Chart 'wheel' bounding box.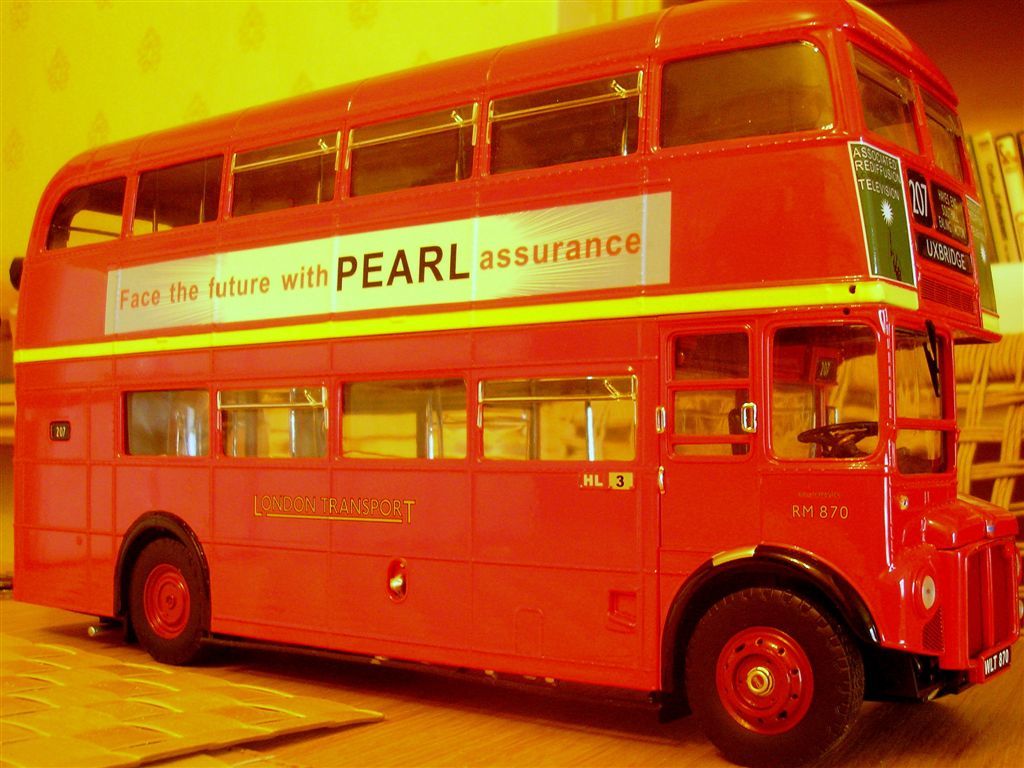
Charted: region(796, 420, 877, 446).
